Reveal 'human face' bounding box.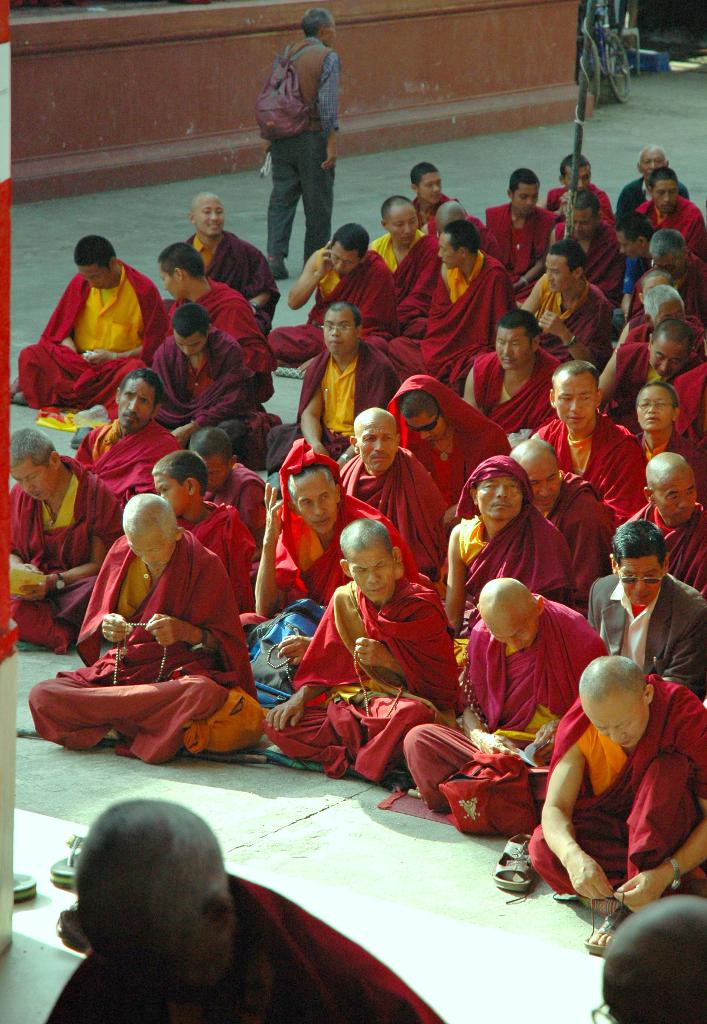
Revealed: region(653, 177, 679, 212).
